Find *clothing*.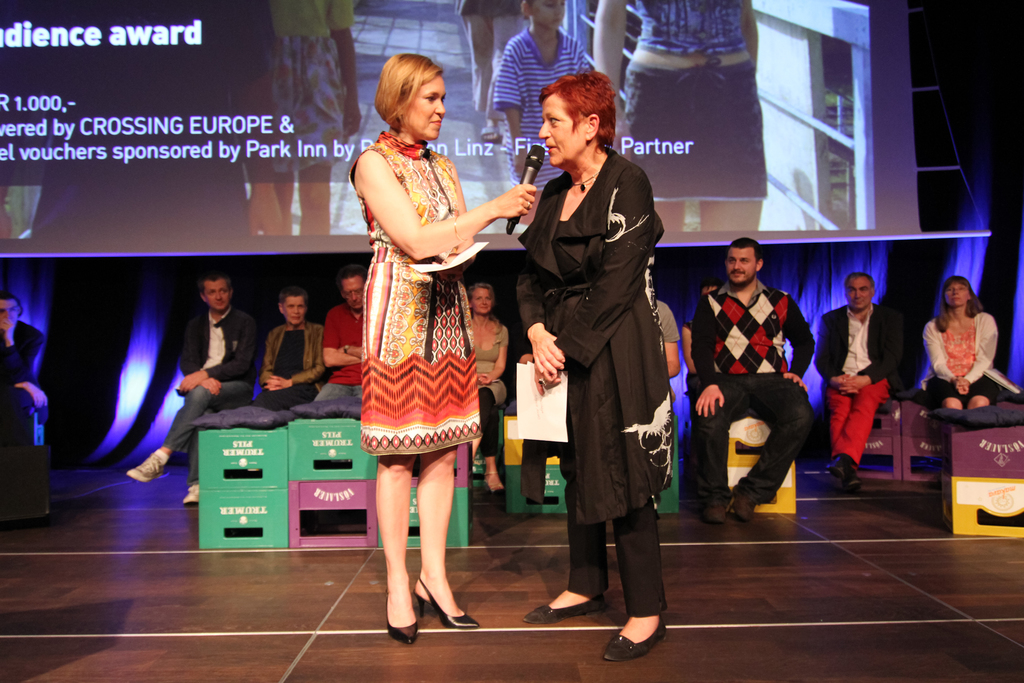
[x1=621, y1=0, x2=769, y2=199].
